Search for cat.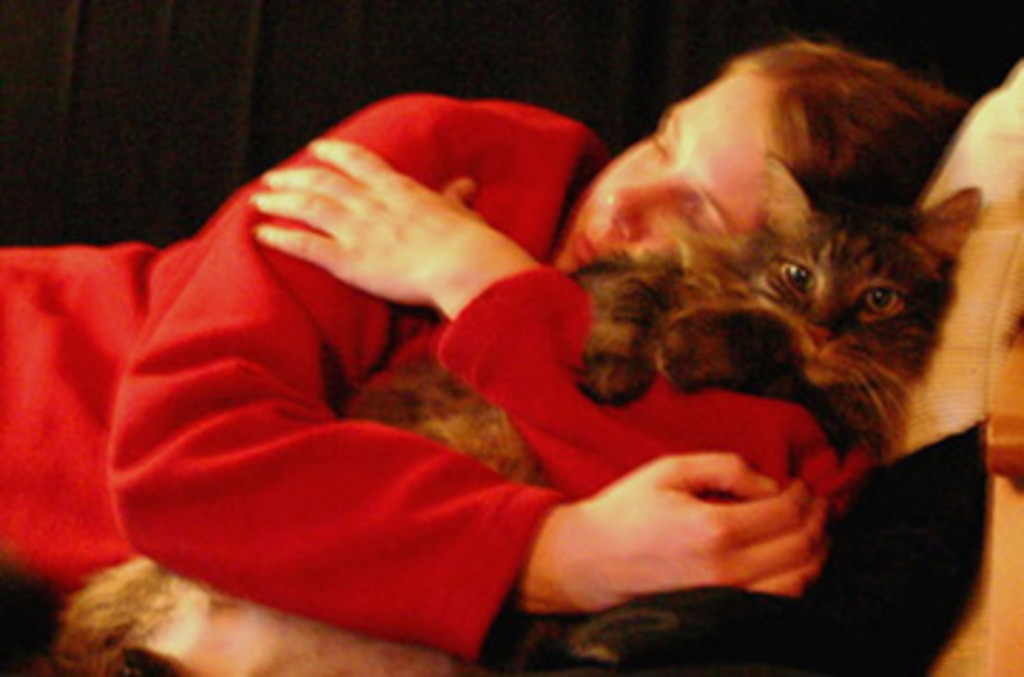
Found at x1=54, y1=139, x2=993, y2=674.
